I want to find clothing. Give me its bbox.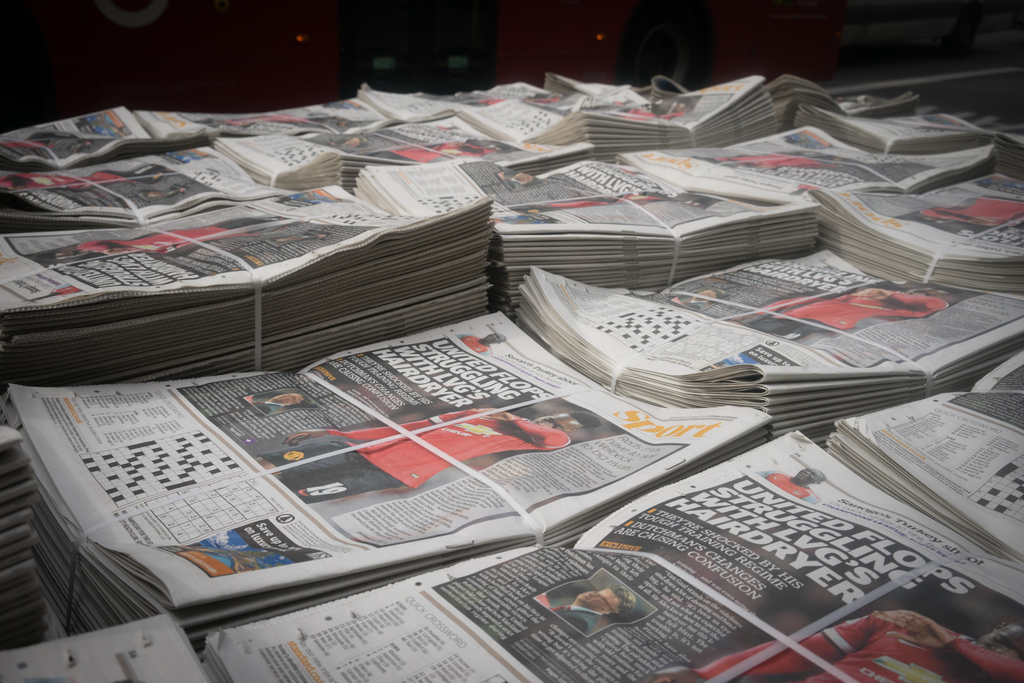
<bbox>776, 285, 869, 348</bbox>.
